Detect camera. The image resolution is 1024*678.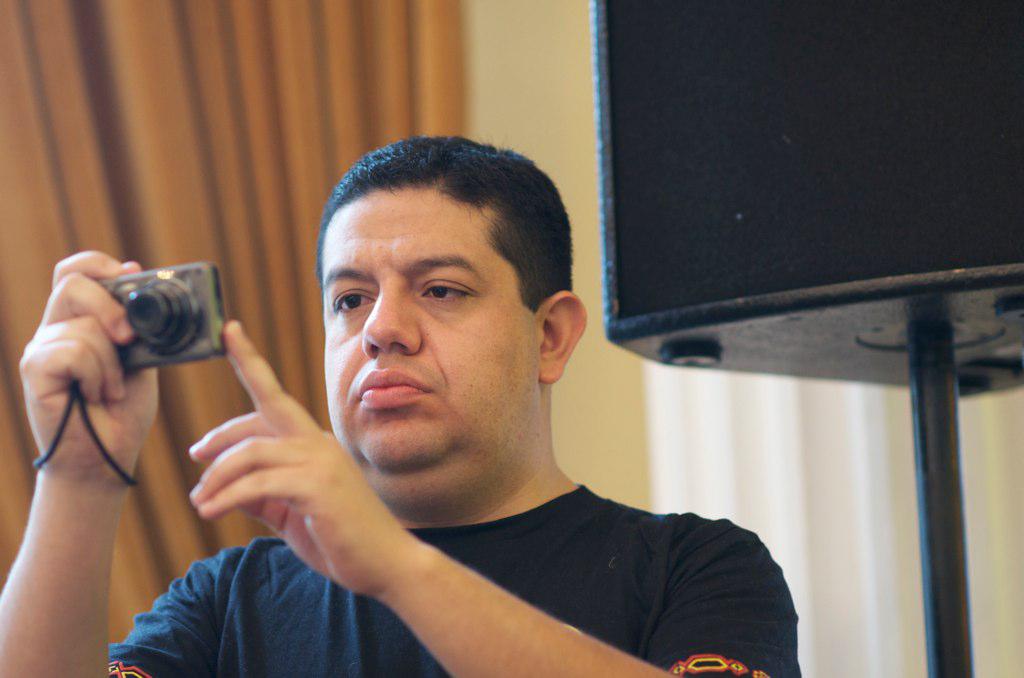
left=99, top=260, right=227, bottom=368.
